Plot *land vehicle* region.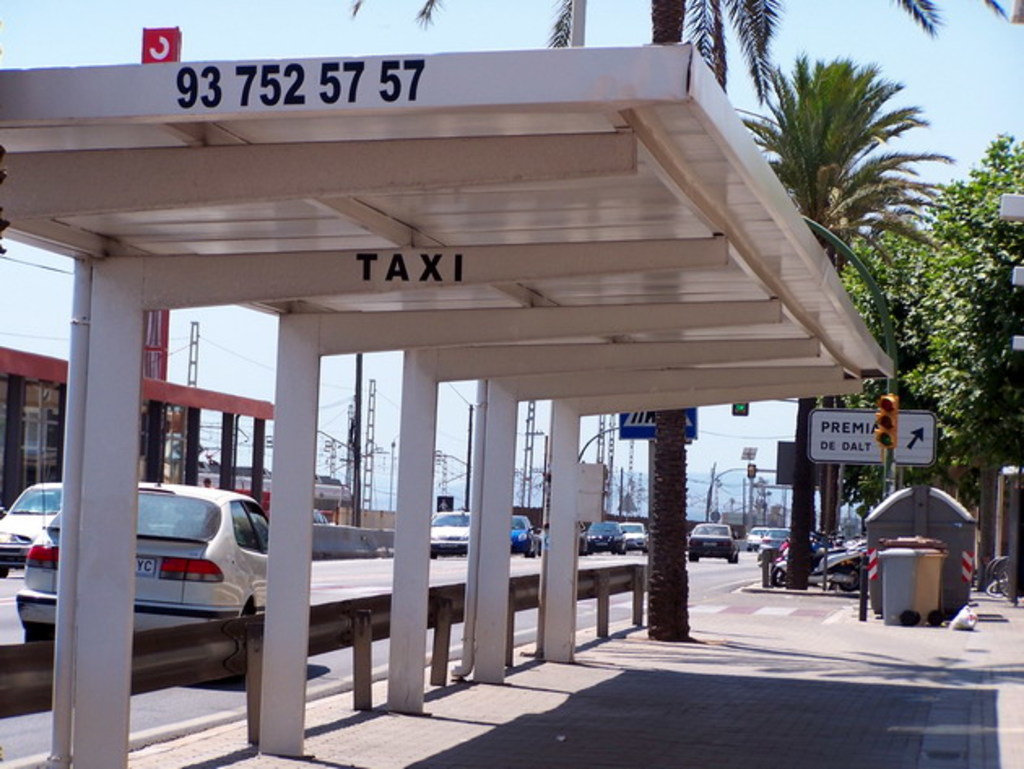
Plotted at 0/483/63/576.
